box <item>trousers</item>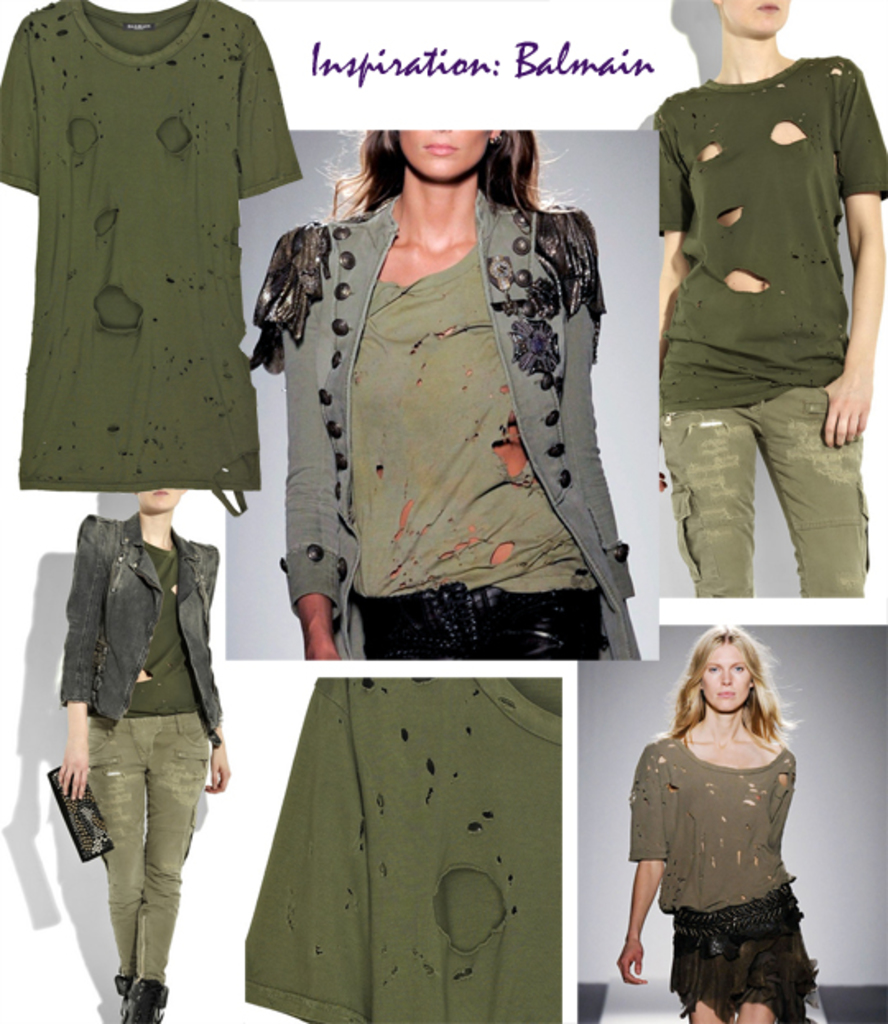
95/713/215/988
